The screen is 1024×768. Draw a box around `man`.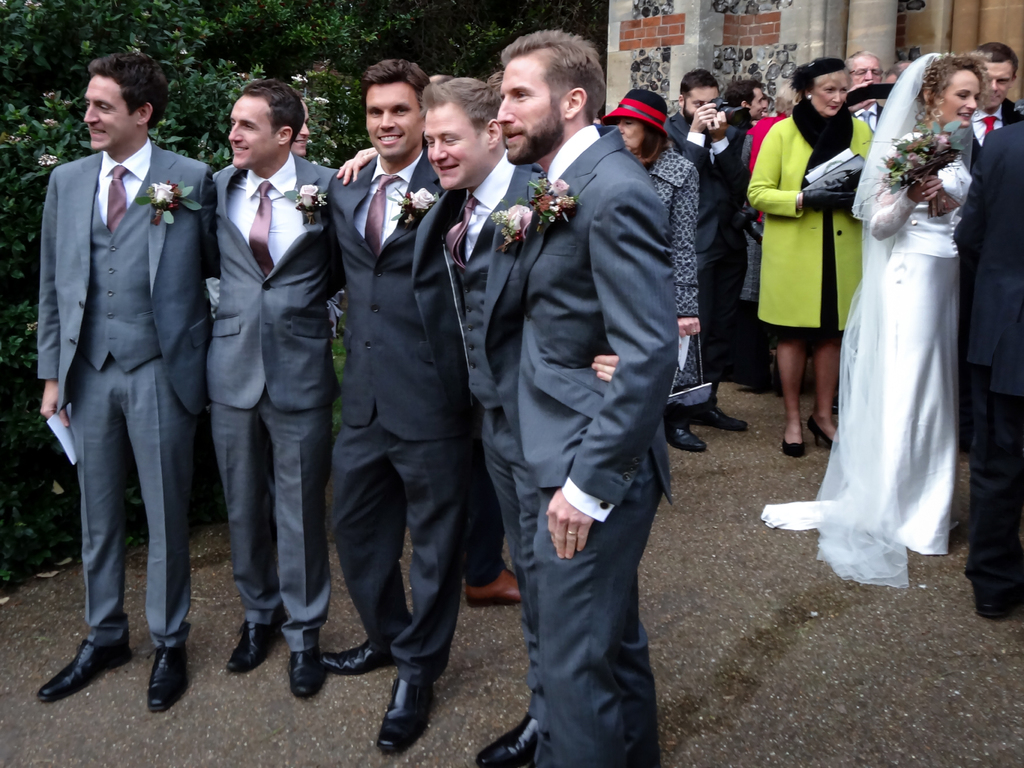
crop(950, 118, 1023, 621).
